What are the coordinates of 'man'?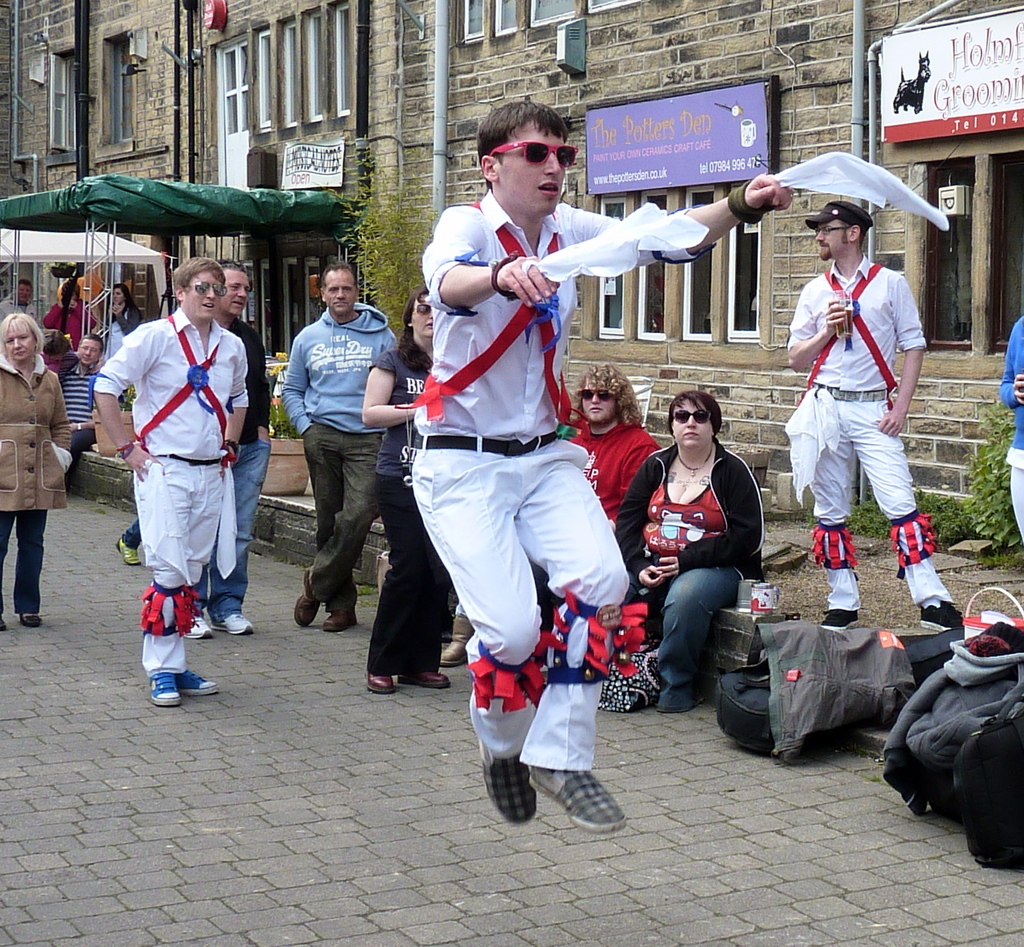
409 100 787 836.
